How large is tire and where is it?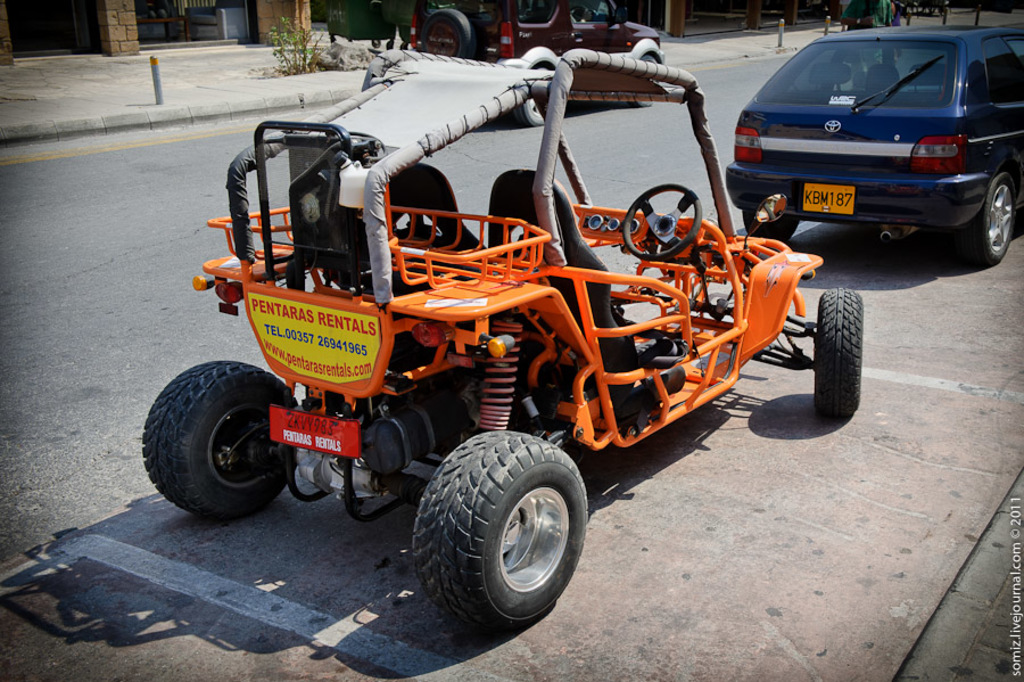
Bounding box: bbox(629, 56, 659, 105).
